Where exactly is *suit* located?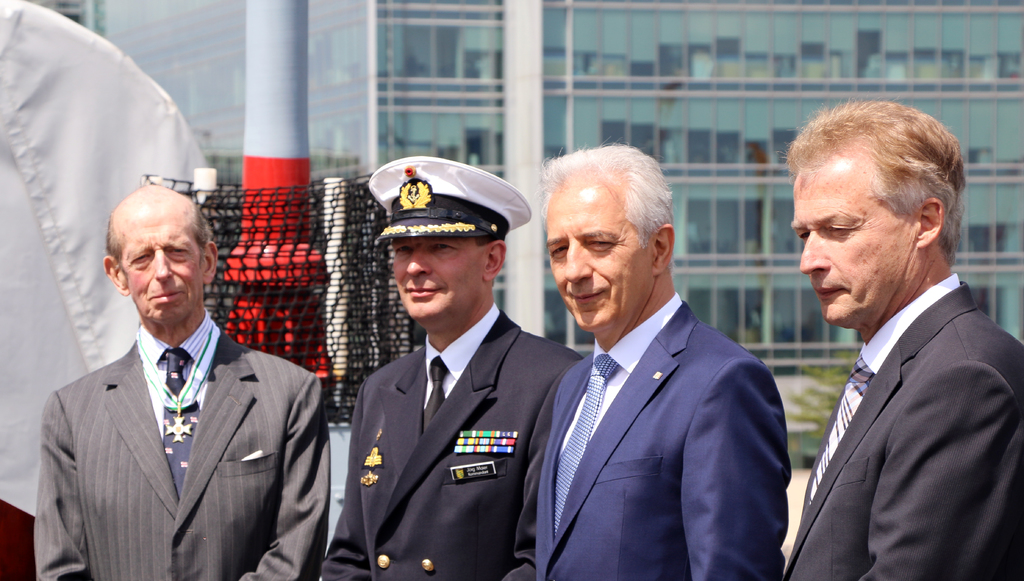
Its bounding box is select_region(31, 325, 333, 580).
